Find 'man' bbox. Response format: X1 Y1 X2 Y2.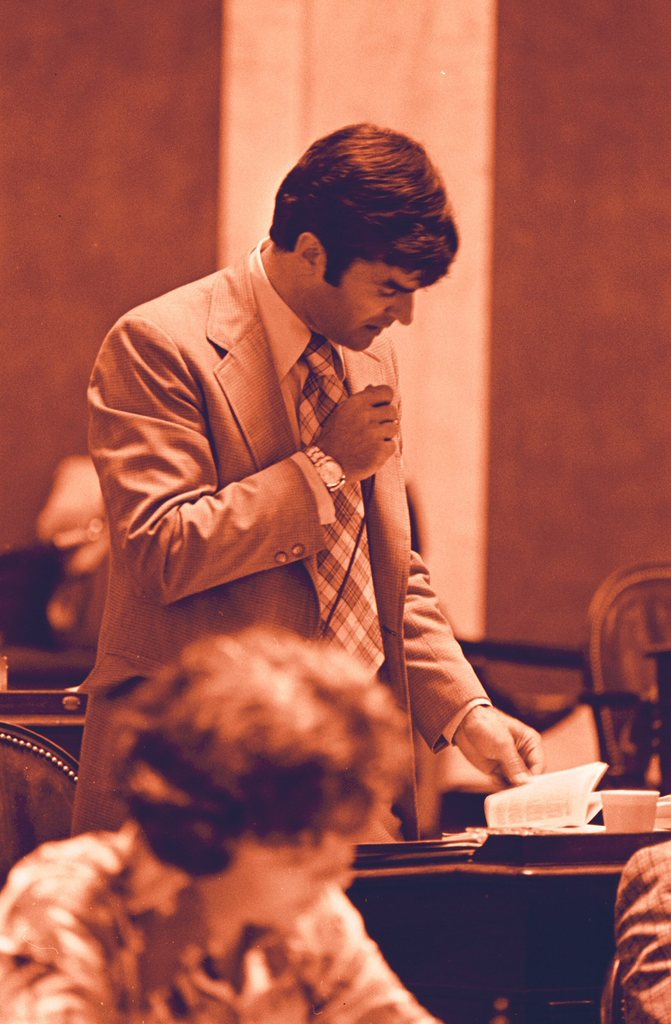
0 618 443 1023.
